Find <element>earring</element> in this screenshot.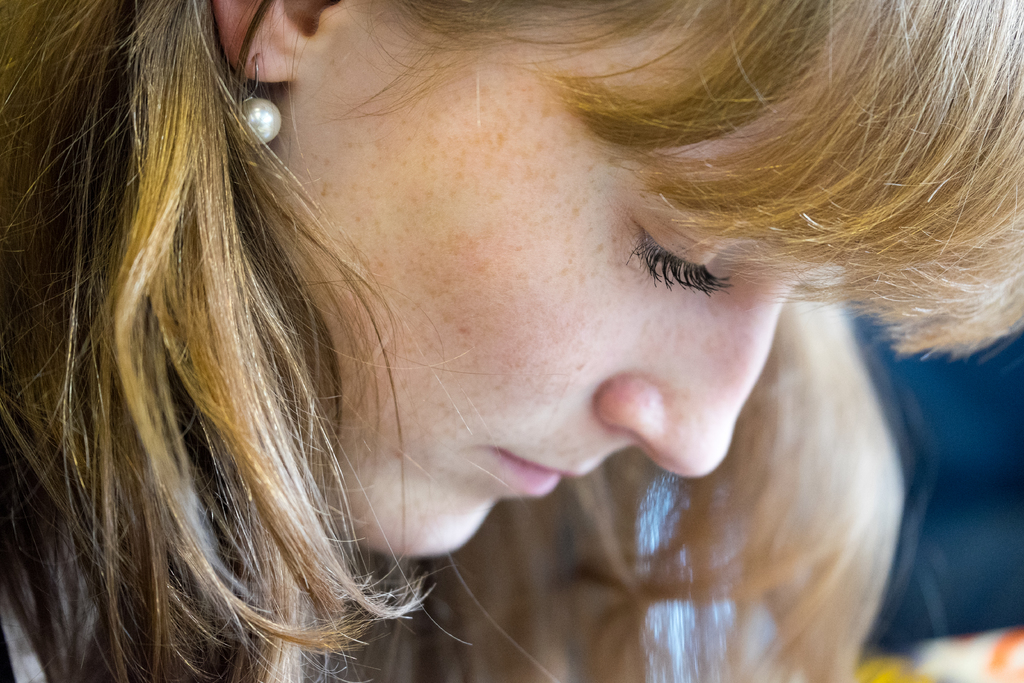
The bounding box for <element>earring</element> is 230 53 282 150.
